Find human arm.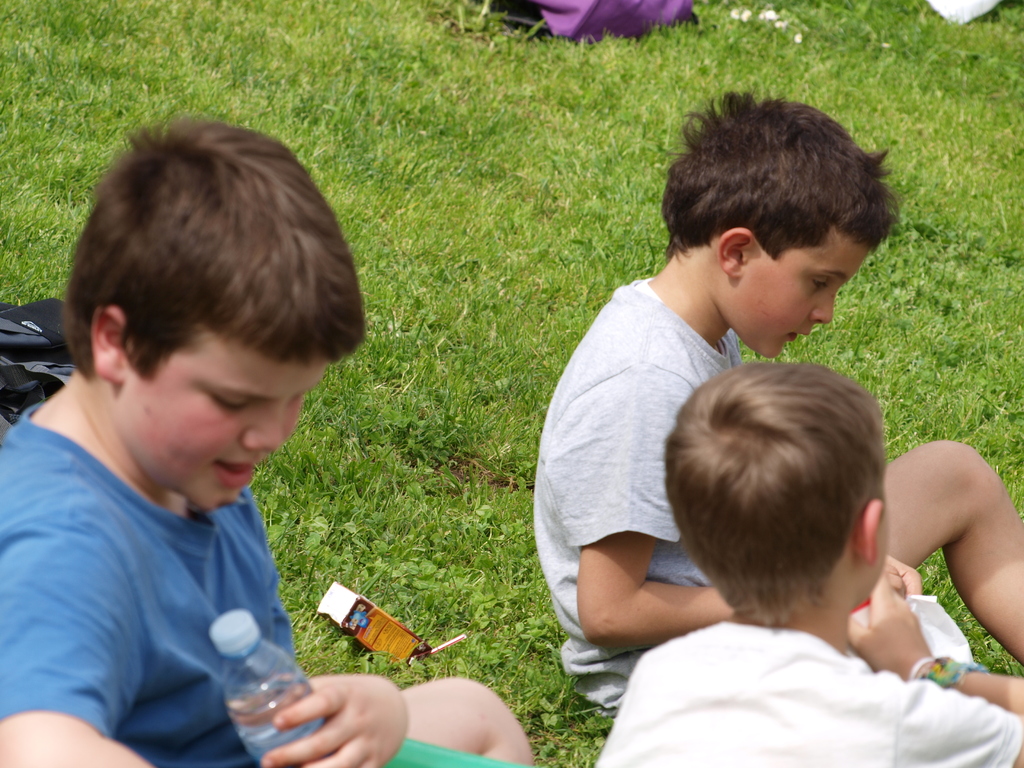
pyautogui.locateOnScreen(882, 676, 1023, 767).
